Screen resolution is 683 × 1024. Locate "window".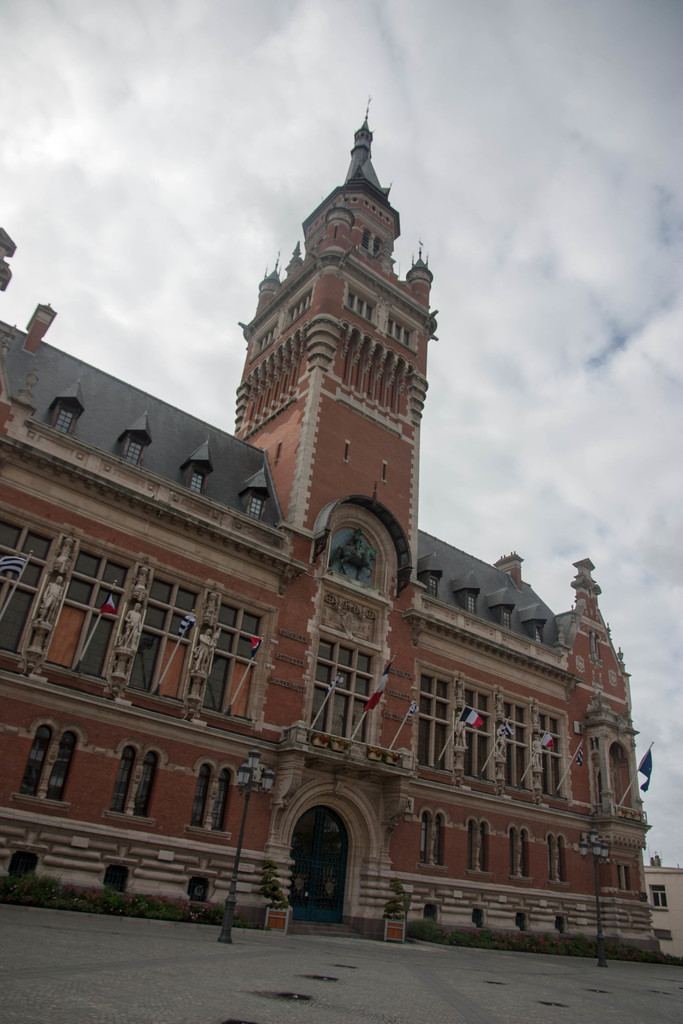
(left=407, top=682, right=454, bottom=769).
